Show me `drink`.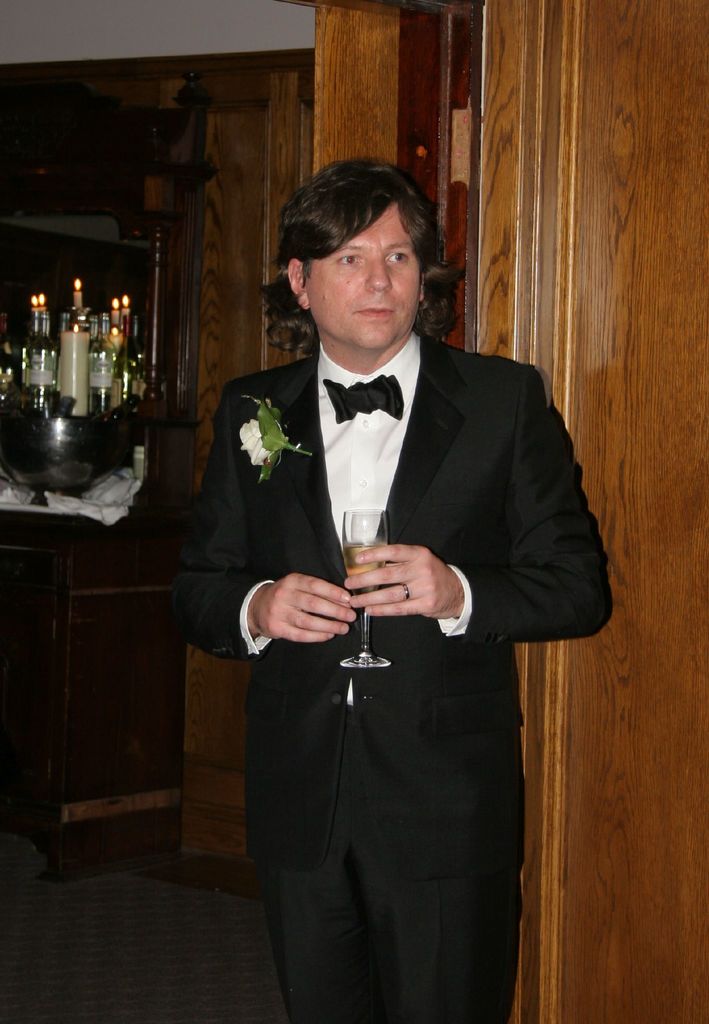
`drink` is here: BBox(346, 543, 382, 589).
